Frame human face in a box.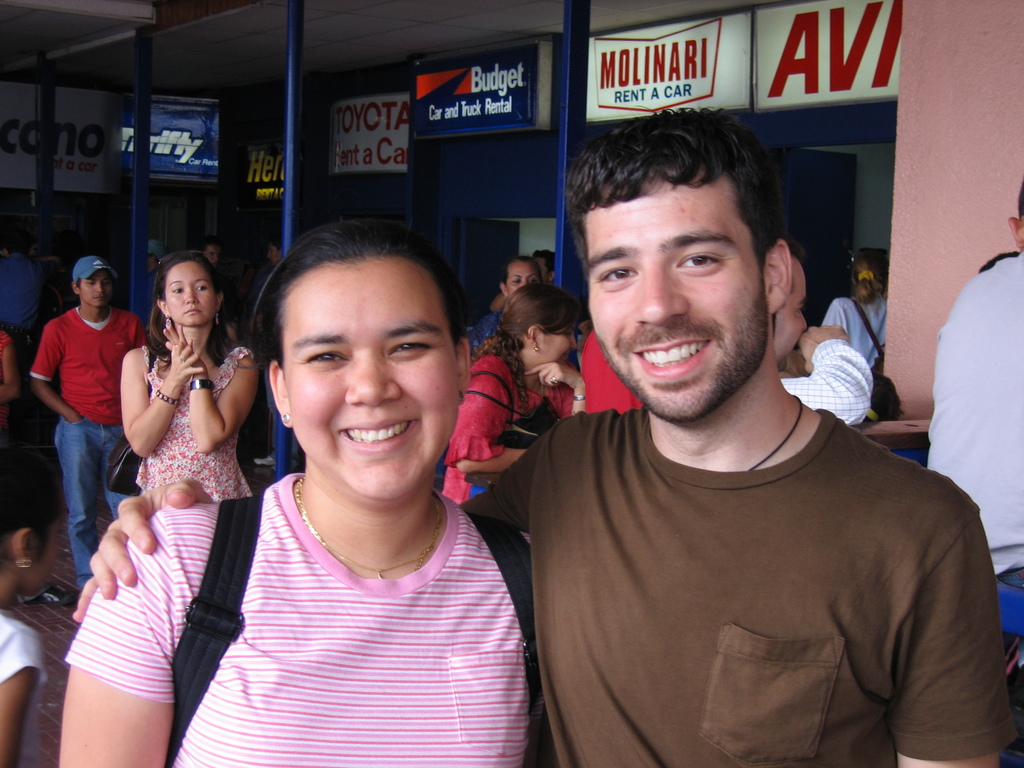
l=286, t=255, r=458, b=499.
